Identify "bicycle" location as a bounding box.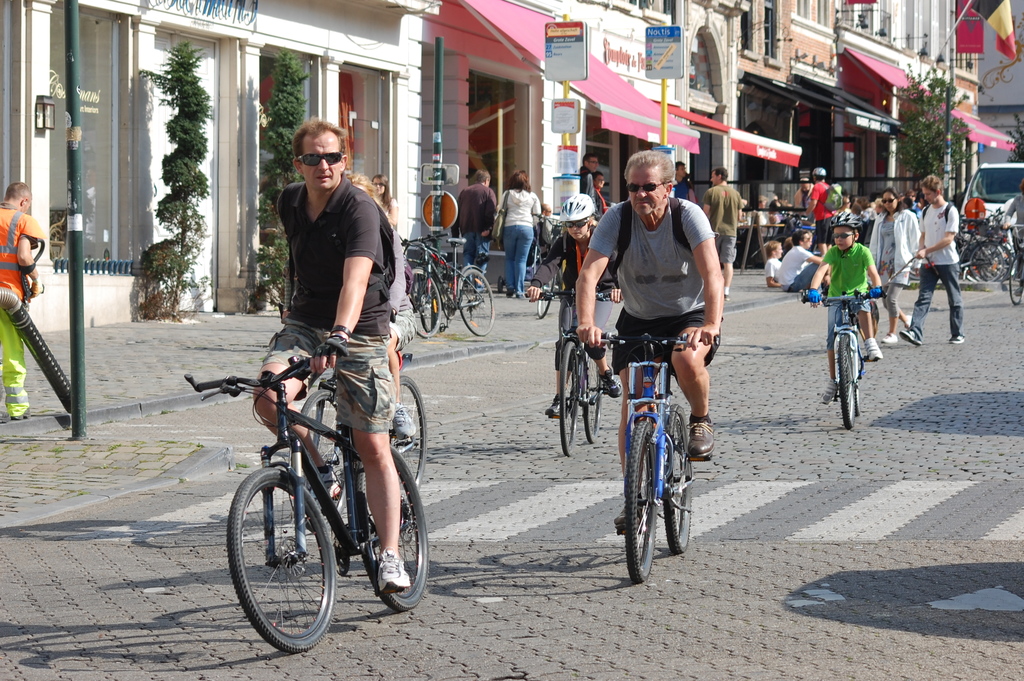
l=401, t=236, r=454, b=323.
